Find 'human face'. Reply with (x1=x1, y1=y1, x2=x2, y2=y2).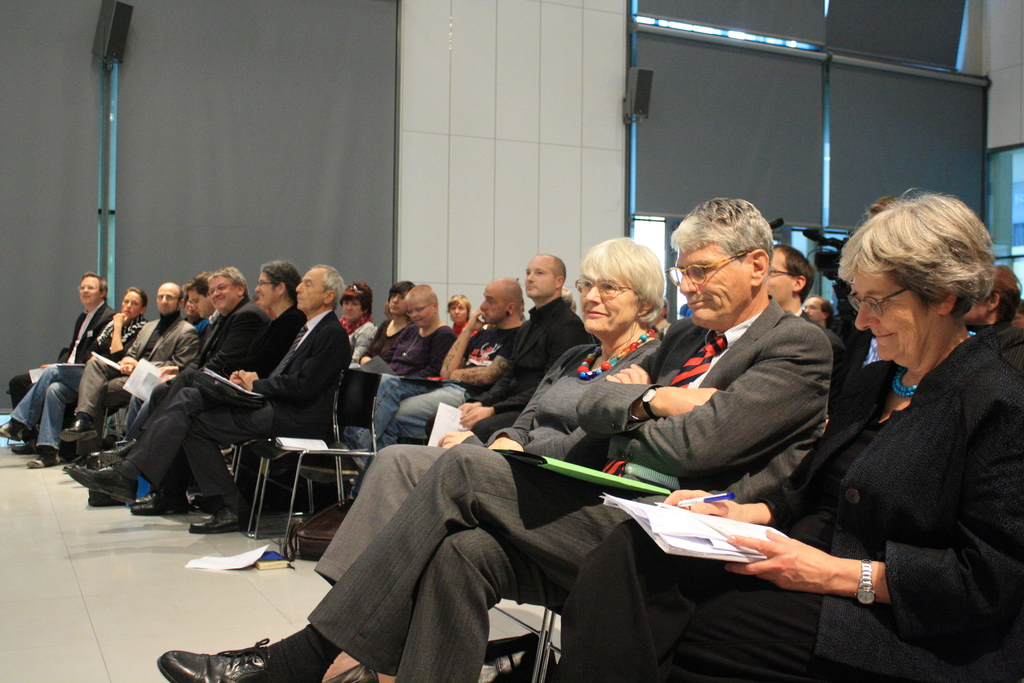
(x1=255, y1=273, x2=276, y2=307).
